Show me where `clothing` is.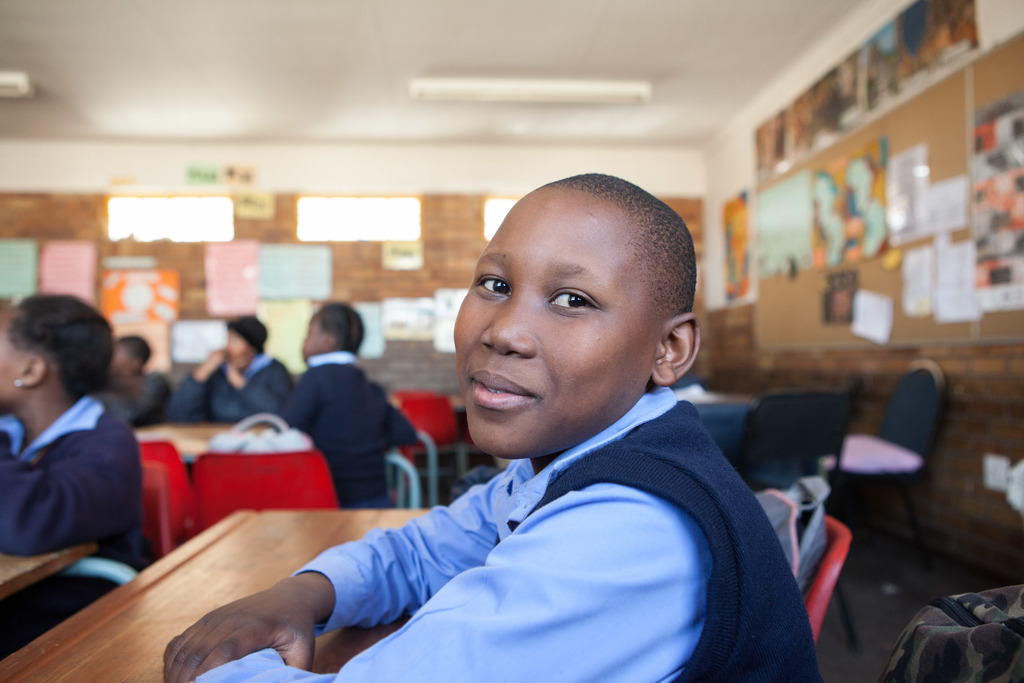
`clothing` is at BBox(275, 357, 420, 509).
